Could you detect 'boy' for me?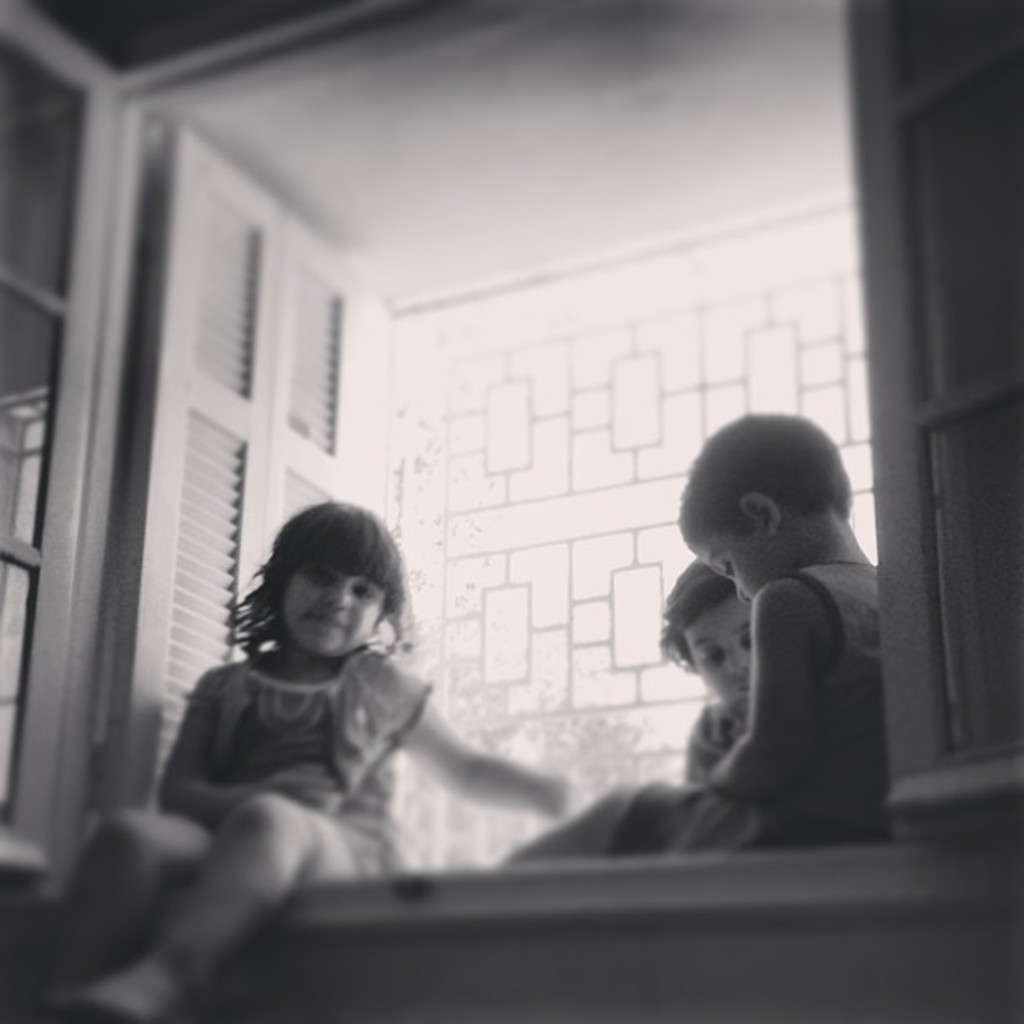
Detection result: [left=654, top=557, right=753, bottom=793].
